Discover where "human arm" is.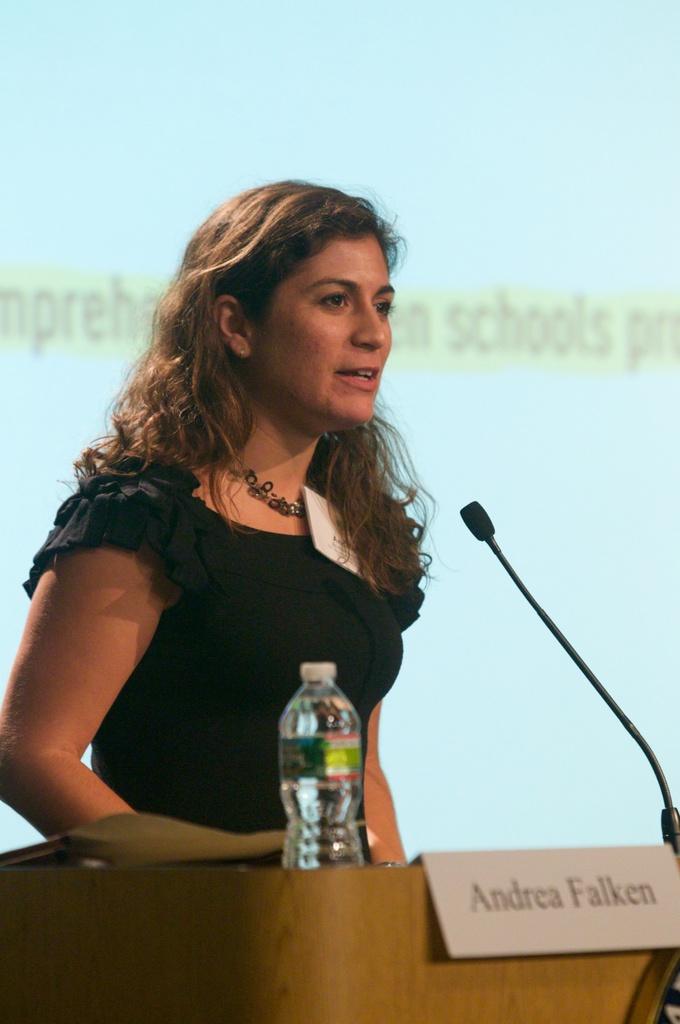
Discovered at [x1=14, y1=535, x2=130, y2=858].
